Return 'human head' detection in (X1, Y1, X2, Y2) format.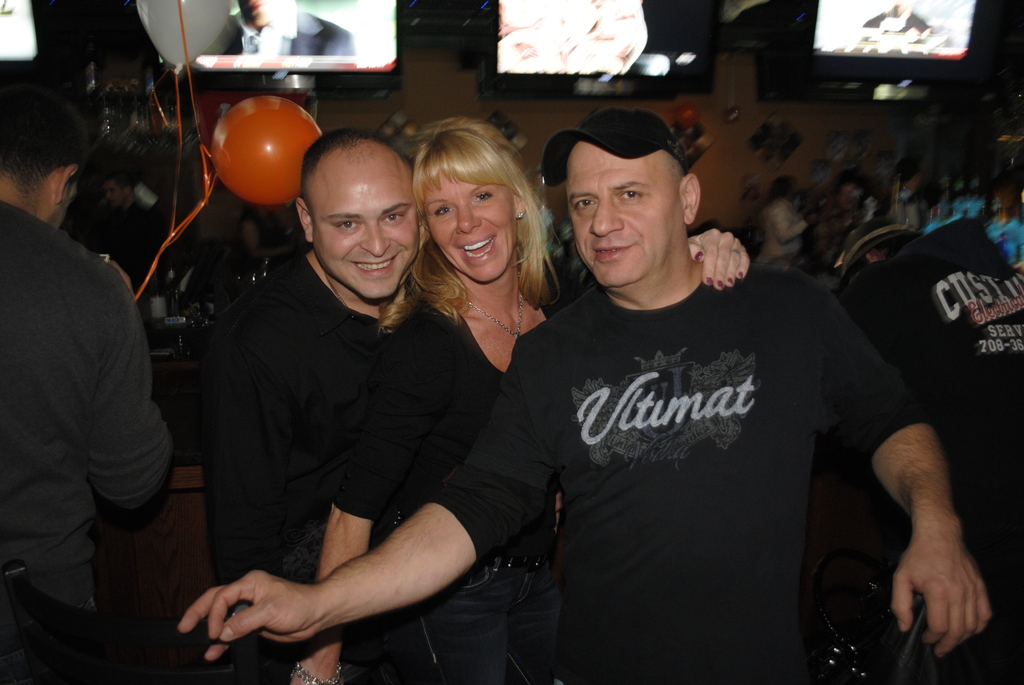
(106, 175, 134, 206).
